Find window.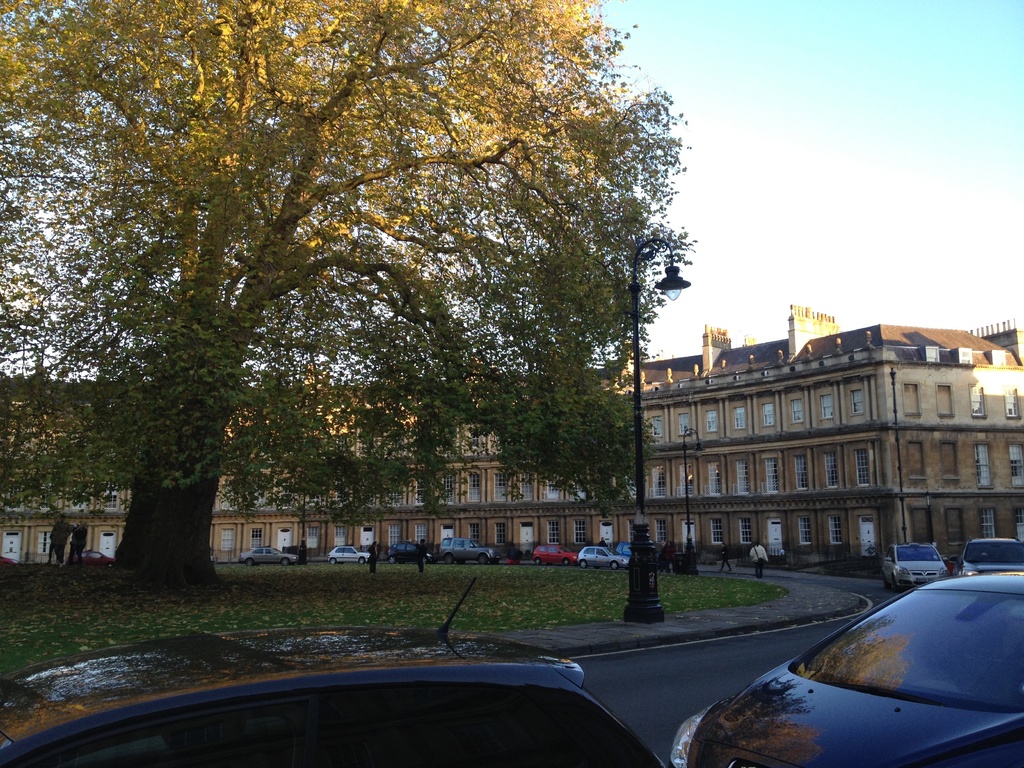
{"left": 306, "top": 524, "right": 319, "bottom": 547}.
